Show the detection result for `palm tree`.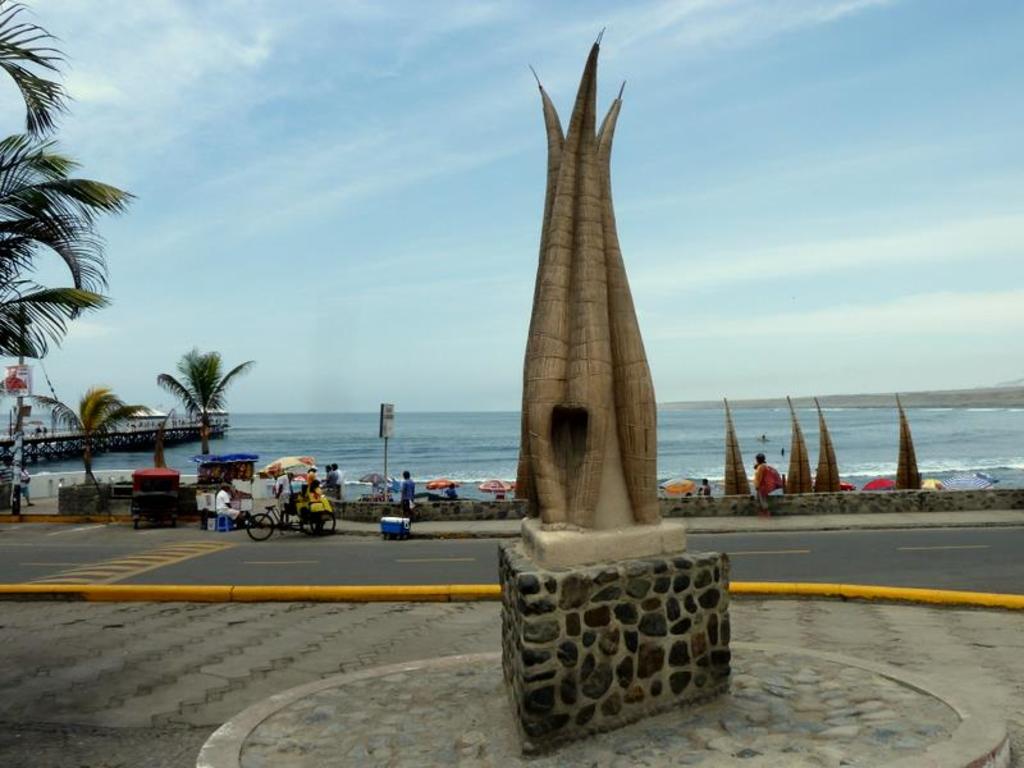
{"left": 0, "top": 0, "right": 140, "bottom": 358}.
